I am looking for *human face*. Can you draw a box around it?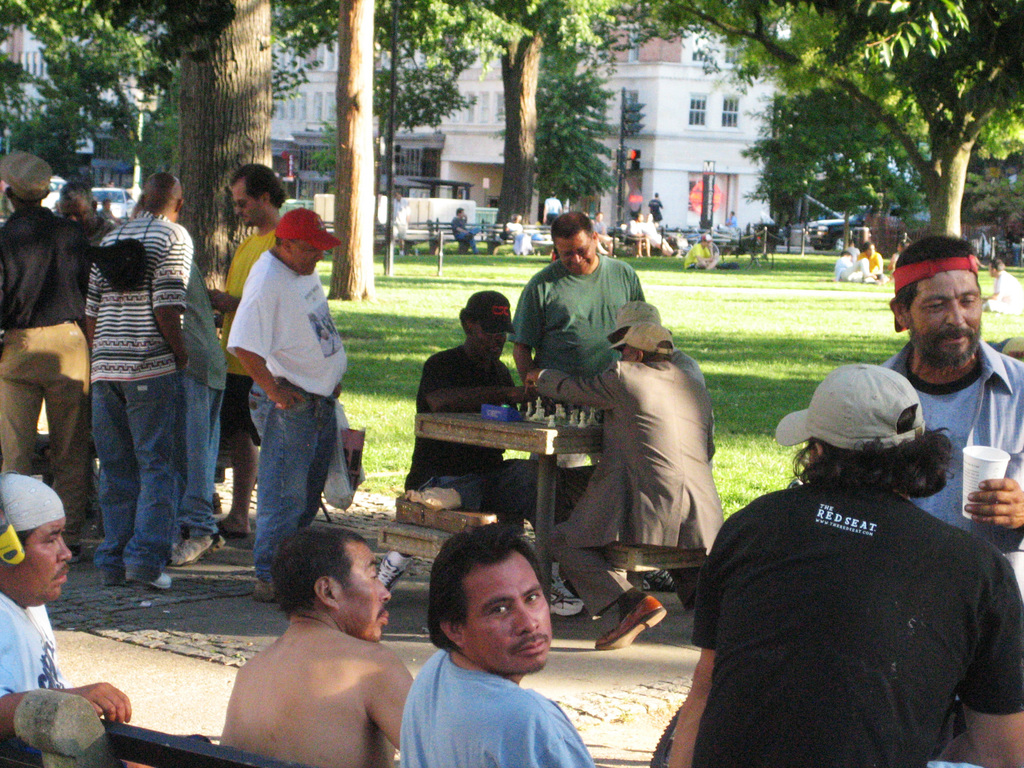
Sure, the bounding box is crop(58, 200, 95, 232).
